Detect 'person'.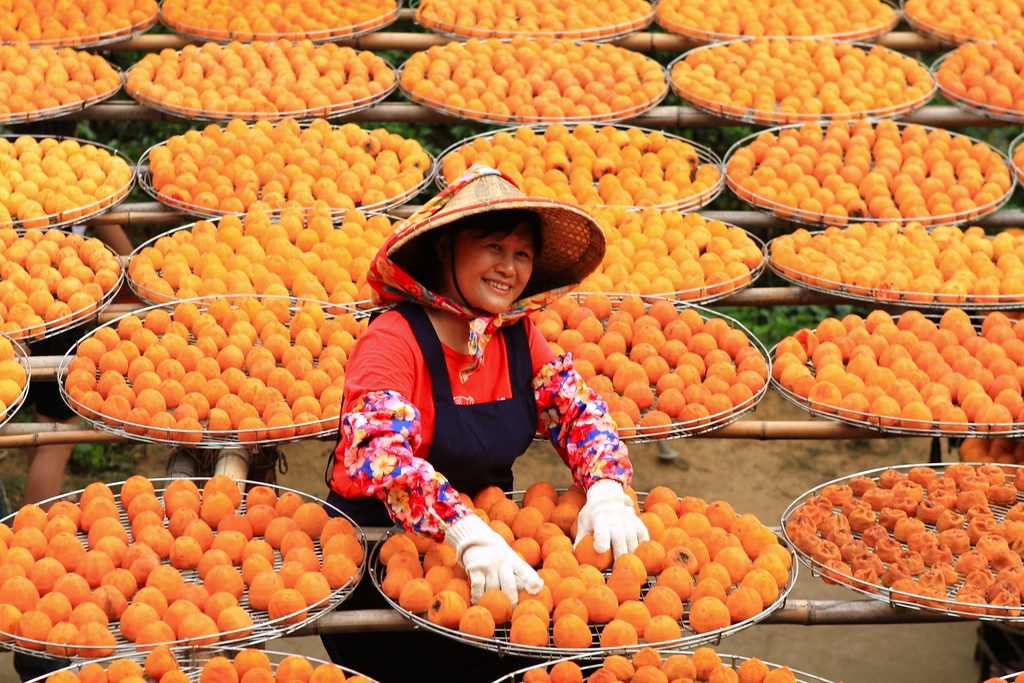
Detected at 376,176,643,577.
